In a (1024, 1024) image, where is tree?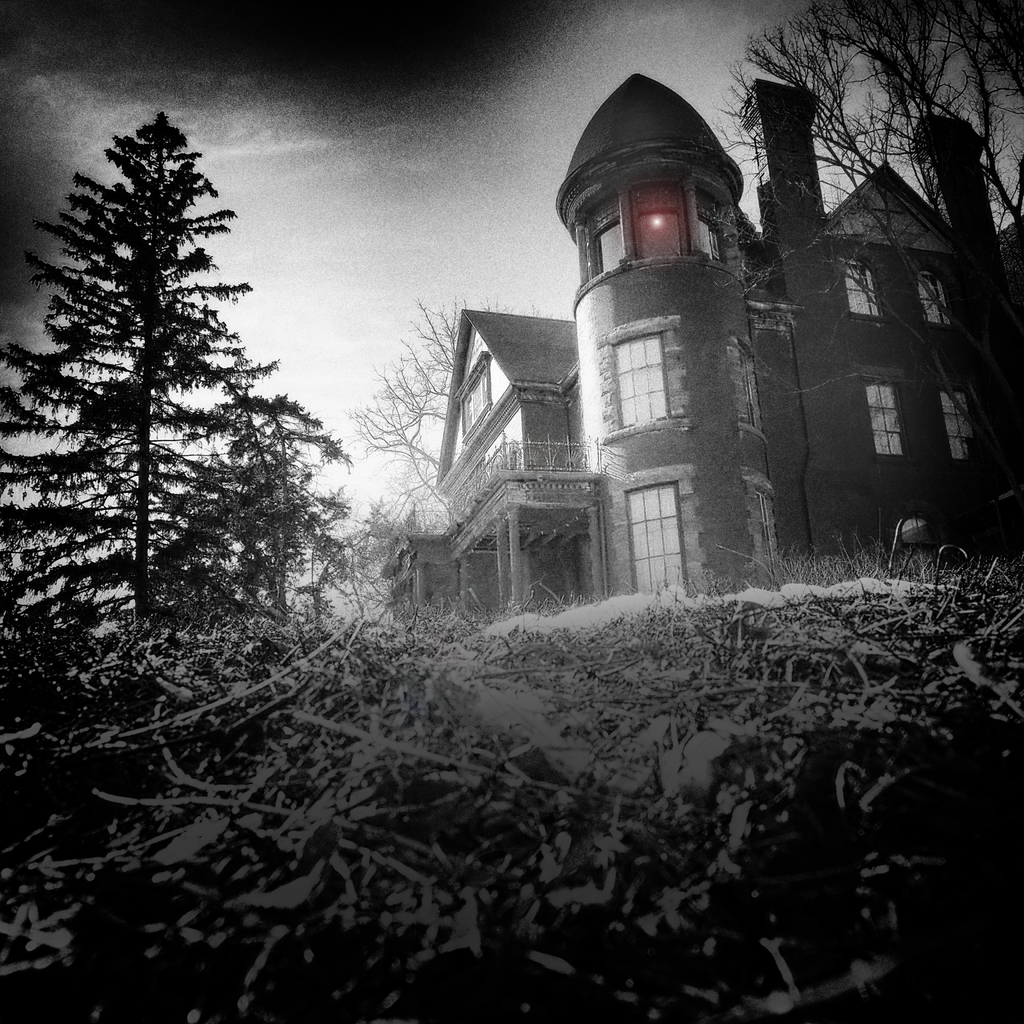
{"left": 705, "top": 1, "right": 1023, "bottom": 563}.
